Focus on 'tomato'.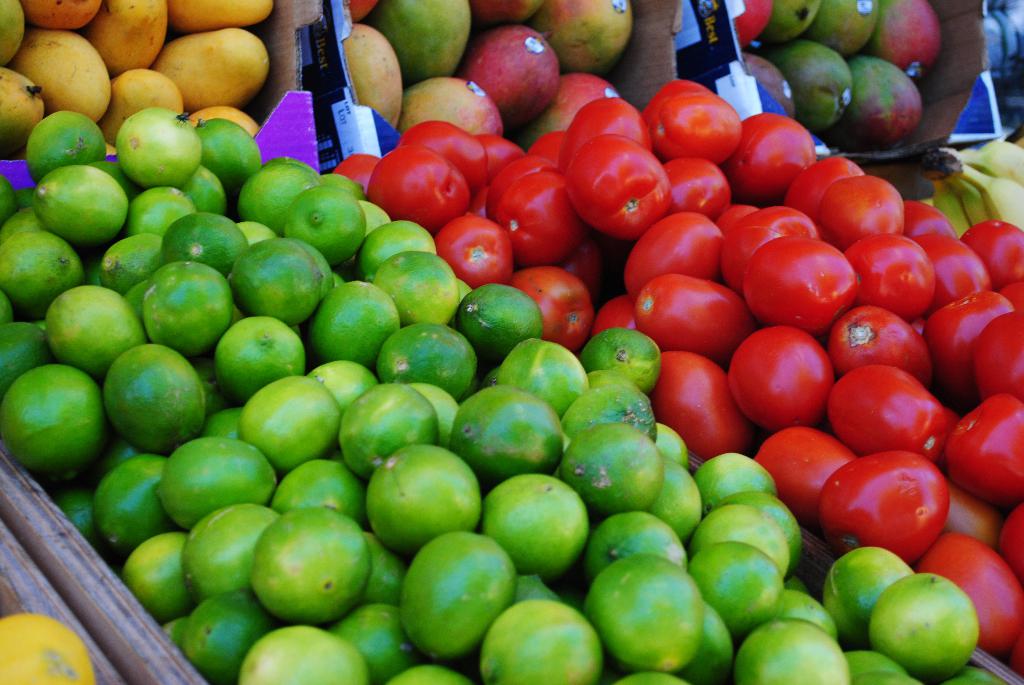
Focused at <region>525, 125, 561, 159</region>.
